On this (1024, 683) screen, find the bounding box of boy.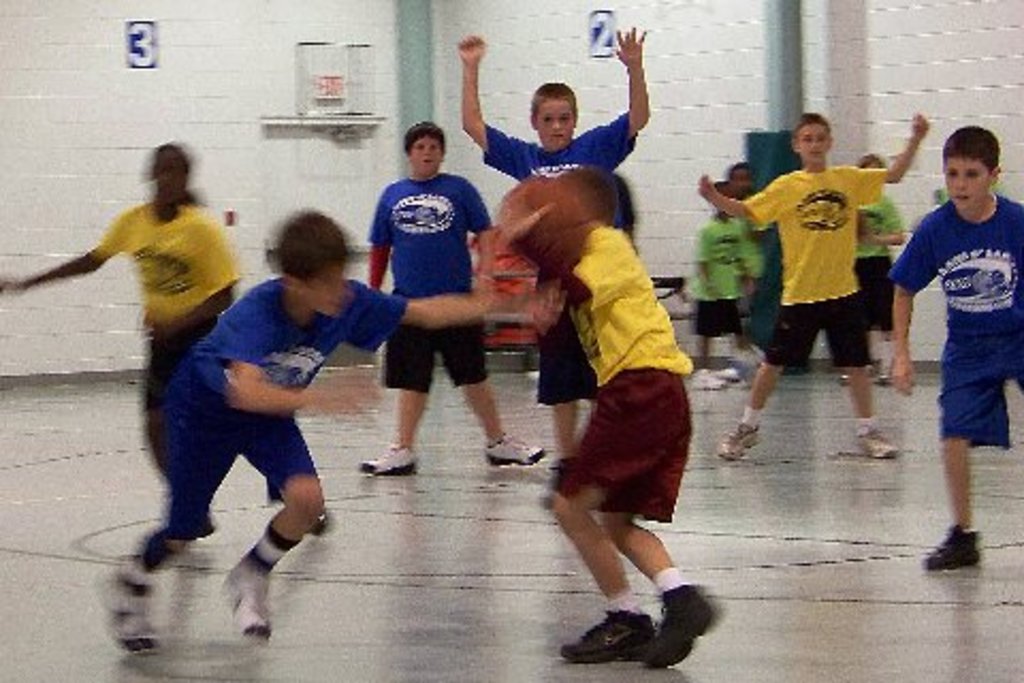
Bounding box: x1=87 y1=207 x2=516 y2=657.
